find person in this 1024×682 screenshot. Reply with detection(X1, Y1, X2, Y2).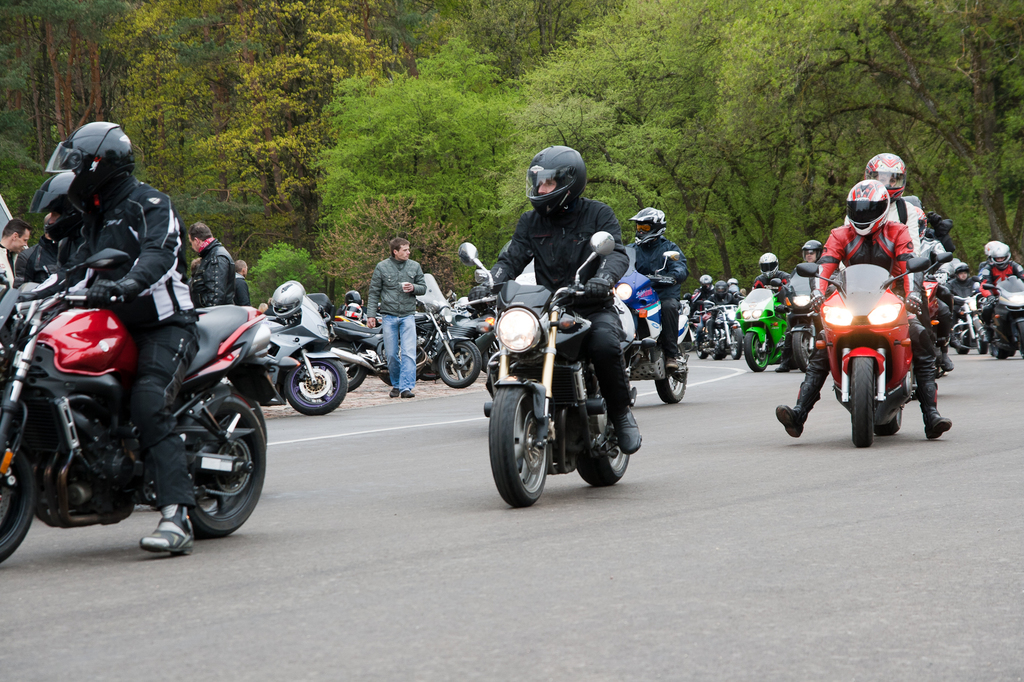
detection(0, 210, 27, 294).
